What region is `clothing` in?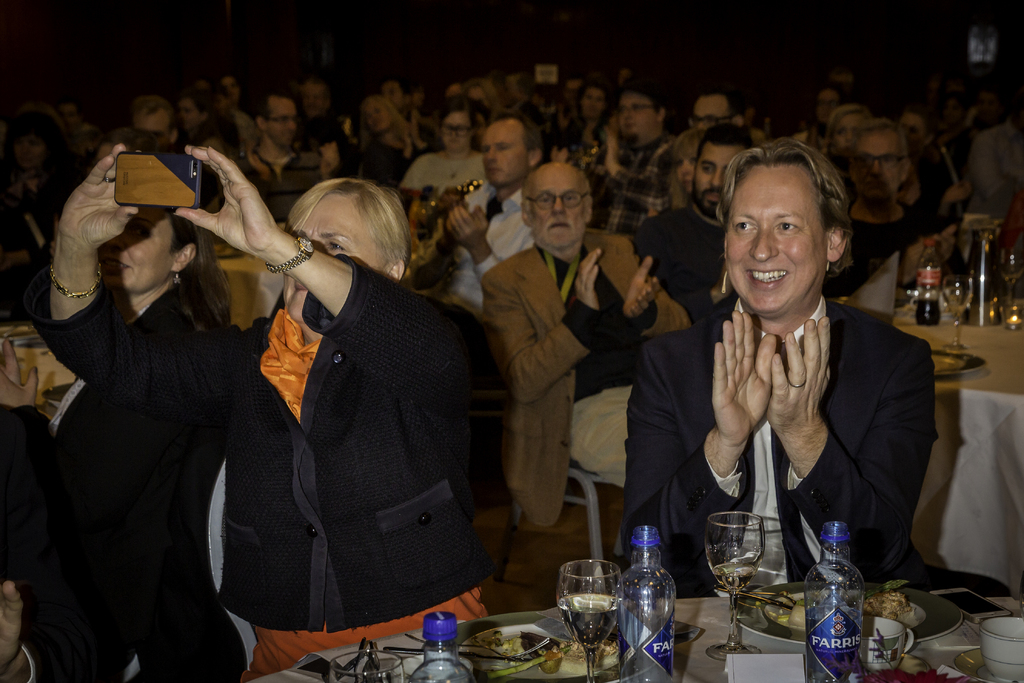
detection(963, 120, 1023, 227).
